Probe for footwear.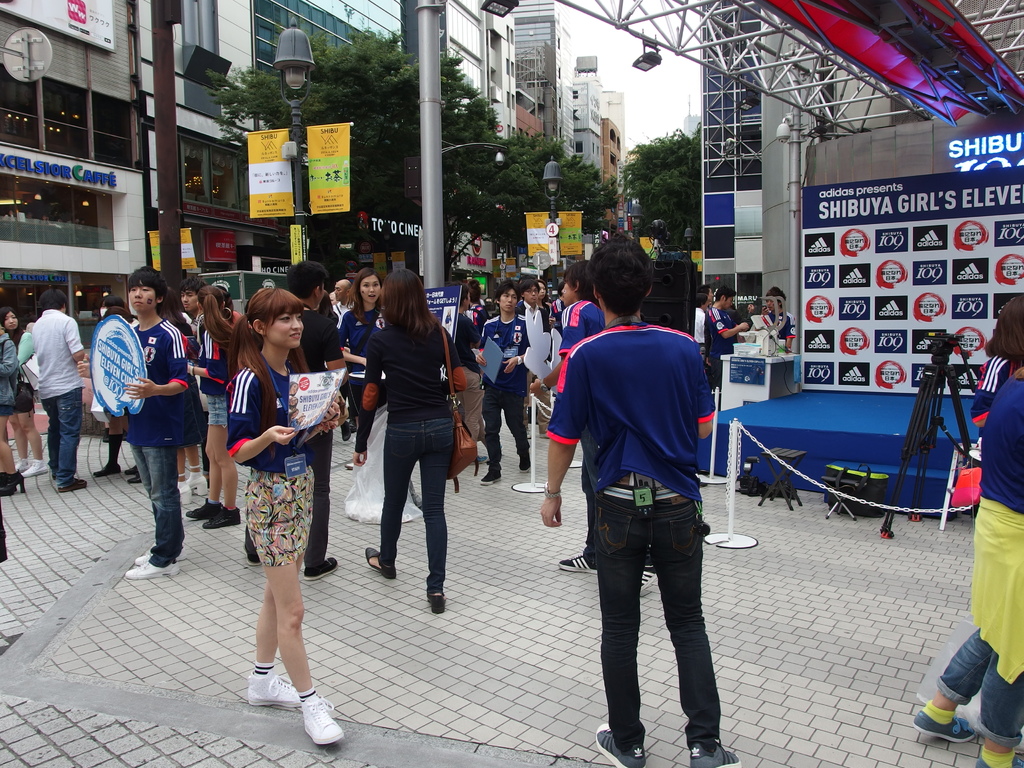
Probe result: <region>975, 758, 1022, 767</region>.
